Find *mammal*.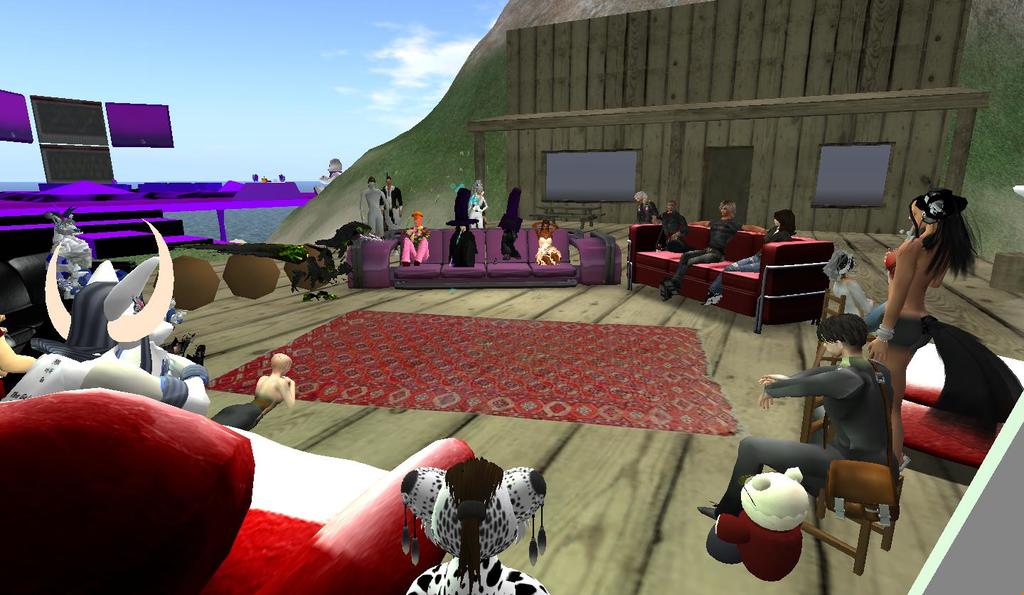
l=658, t=196, r=757, b=304.
